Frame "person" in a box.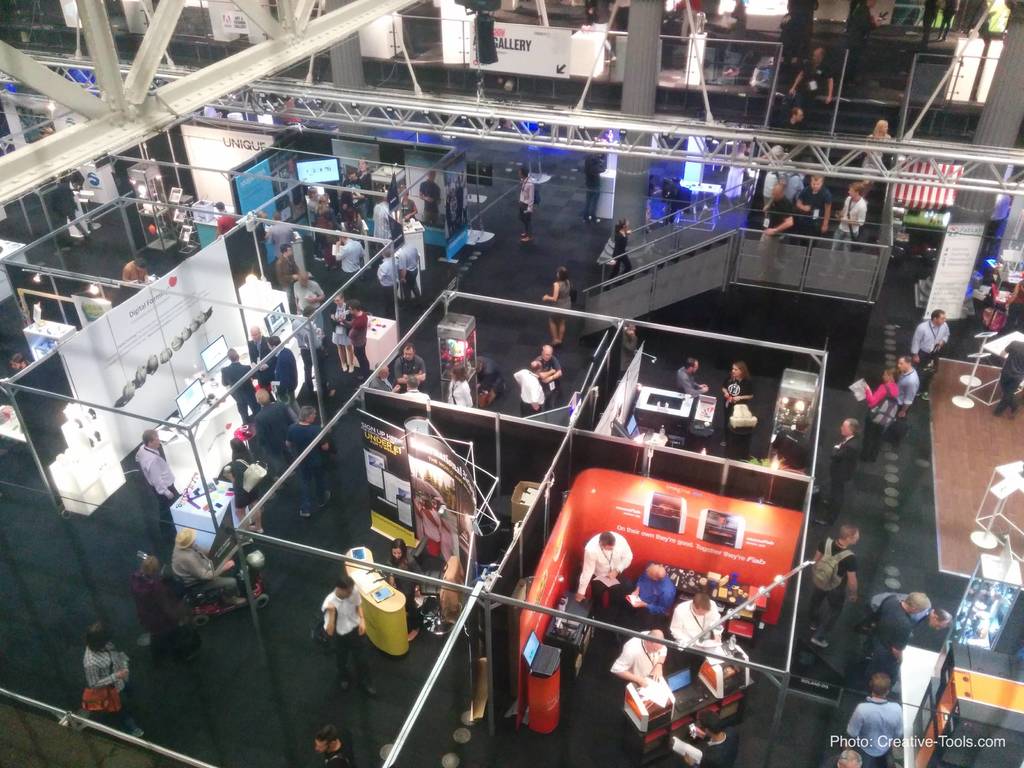
[left=609, top=629, right=668, bottom=686].
